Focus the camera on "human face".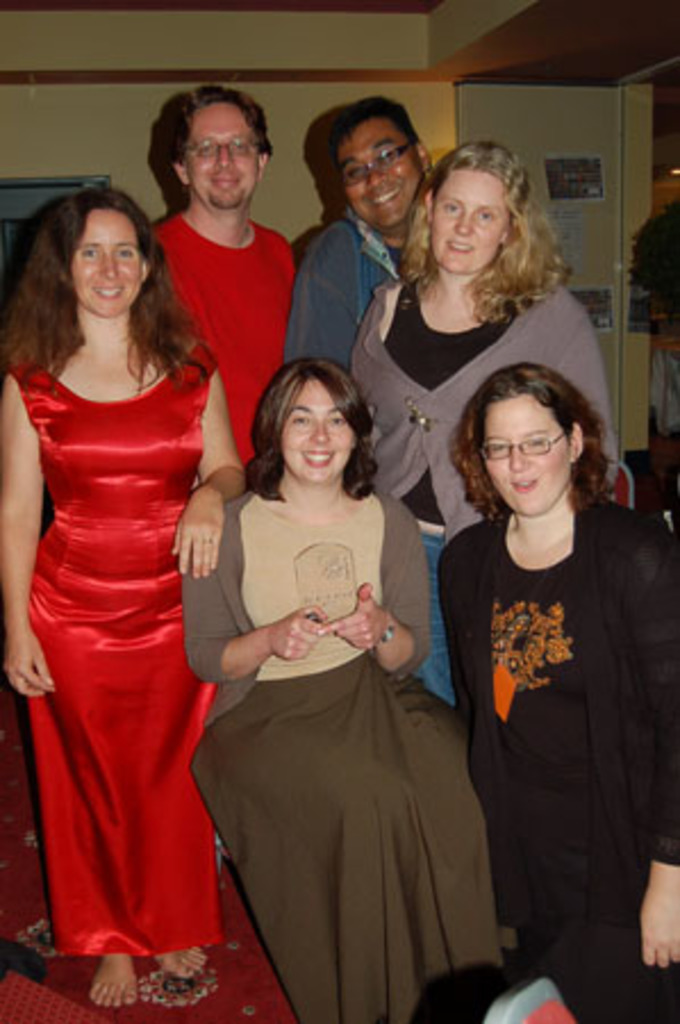
Focus region: crop(423, 166, 505, 271).
